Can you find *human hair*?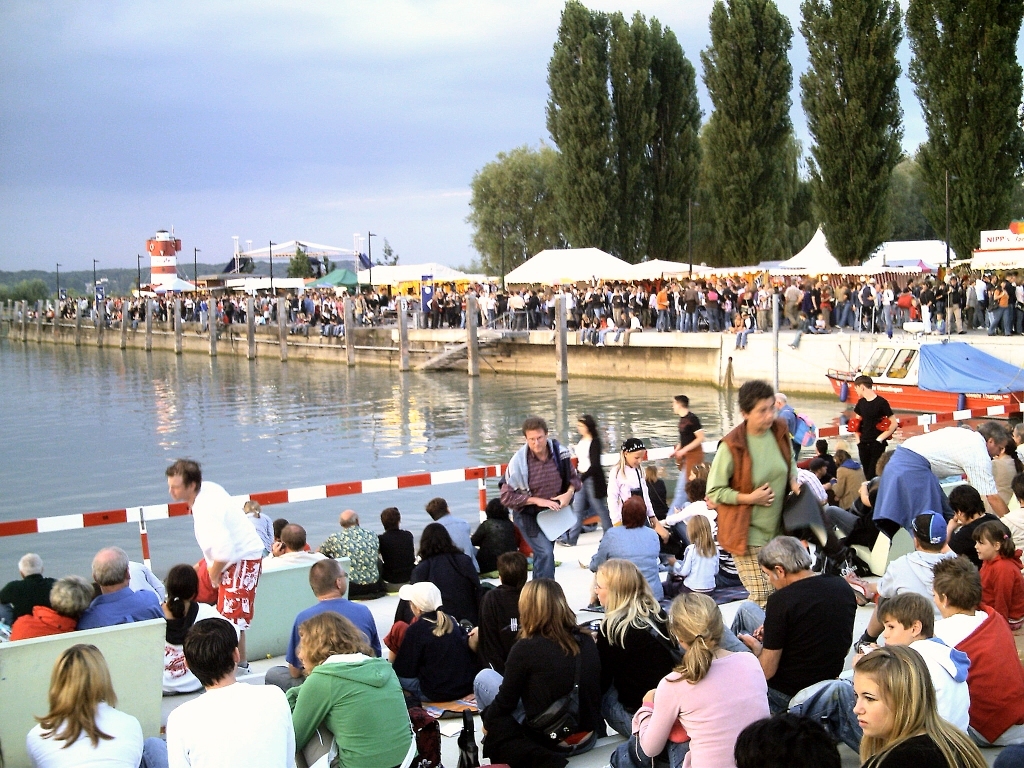
Yes, bounding box: (x1=280, y1=524, x2=308, y2=551).
